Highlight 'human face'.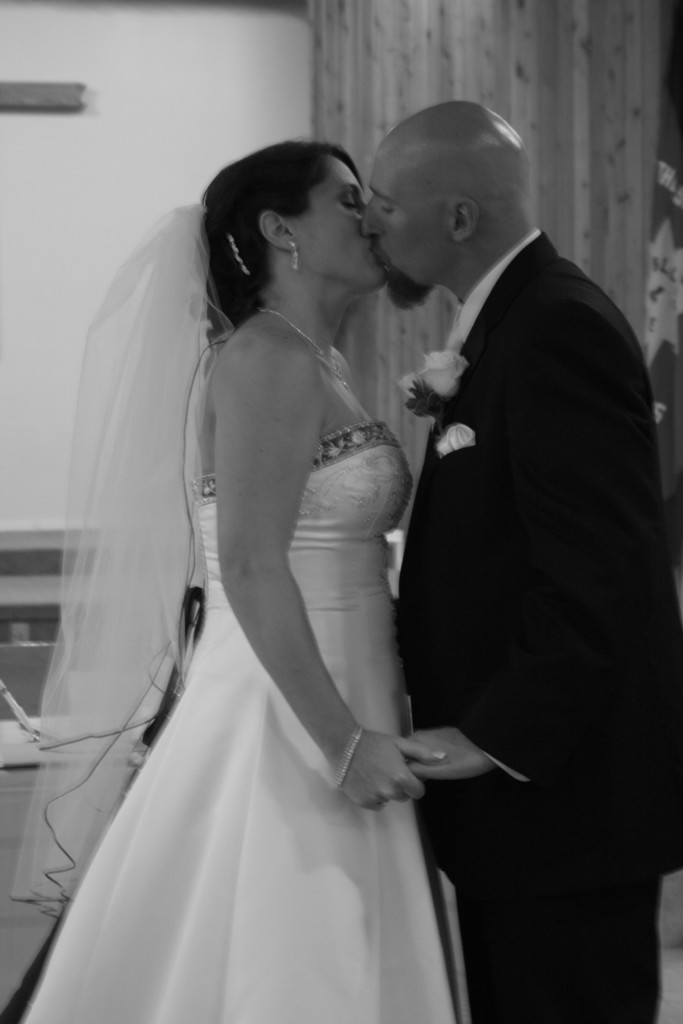
Highlighted region: crop(288, 155, 388, 291).
